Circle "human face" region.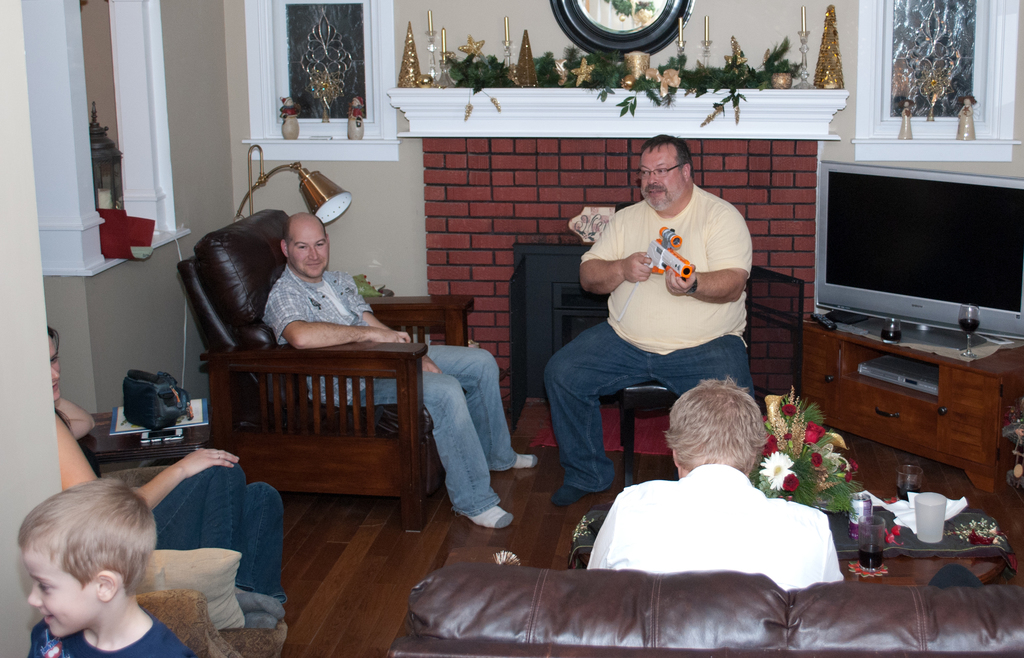
Region: {"x1": 43, "y1": 338, "x2": 64, "y2": 405}.
